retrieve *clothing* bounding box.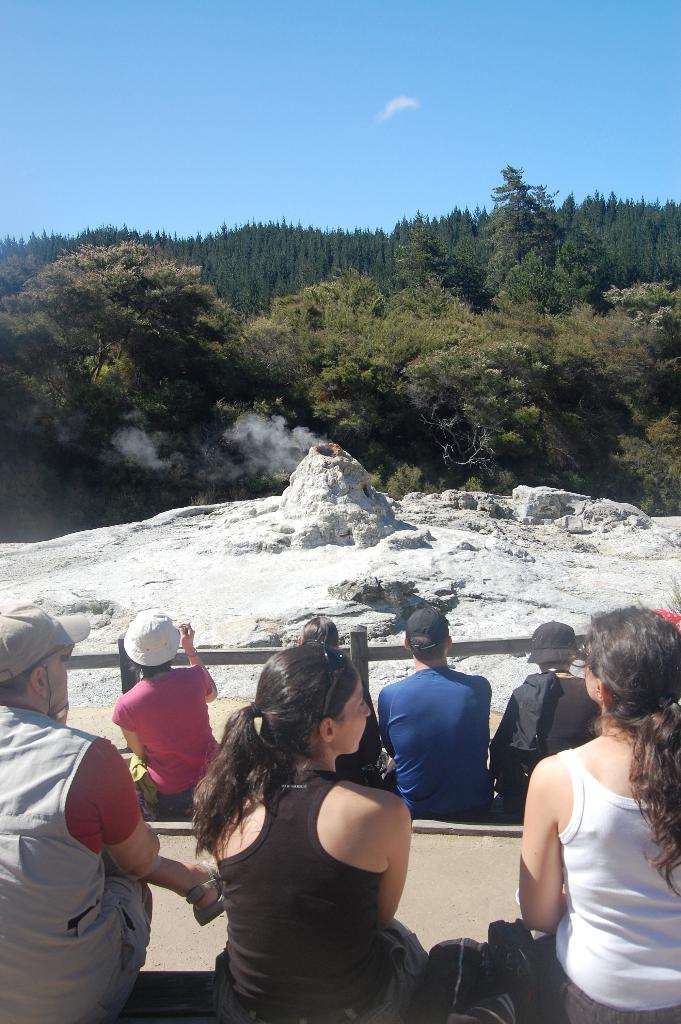
Bounding box: 369:662:498:824.
